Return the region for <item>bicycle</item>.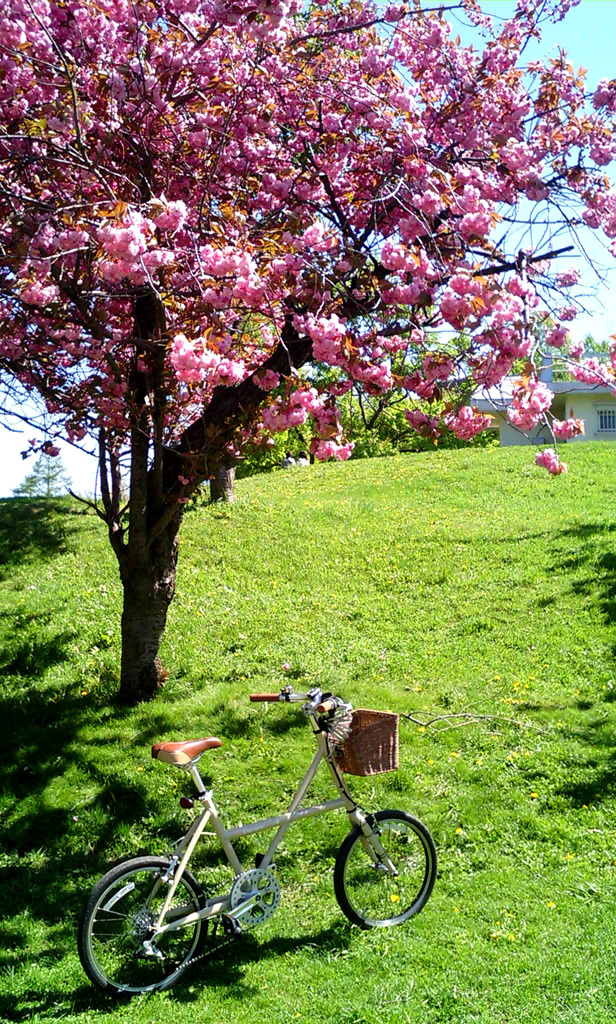
x1=80 y1=705 x2=448 y2=993.
